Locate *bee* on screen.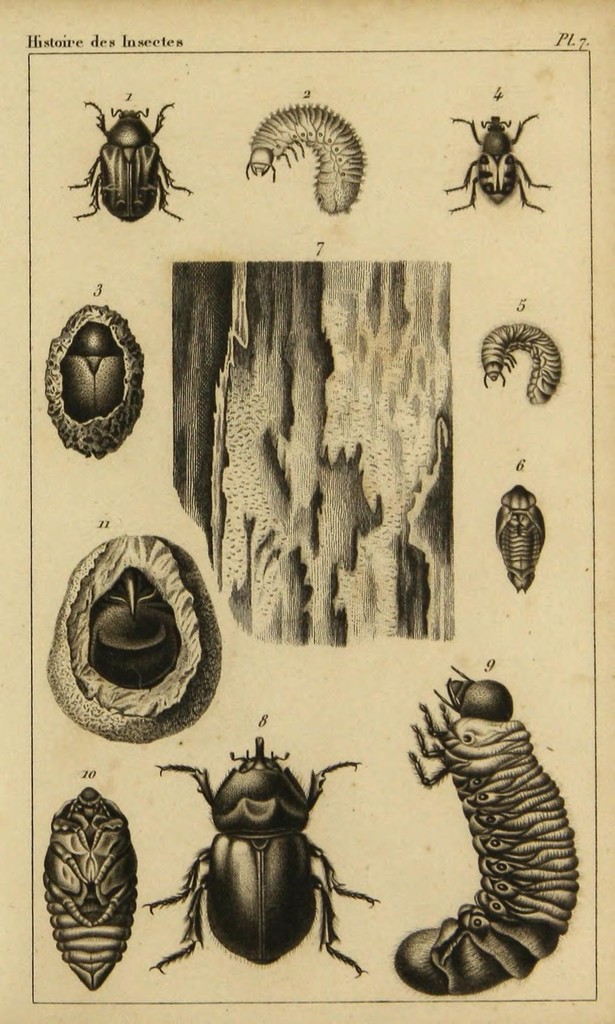
On screen at <box>451,97,553,237</box>.
